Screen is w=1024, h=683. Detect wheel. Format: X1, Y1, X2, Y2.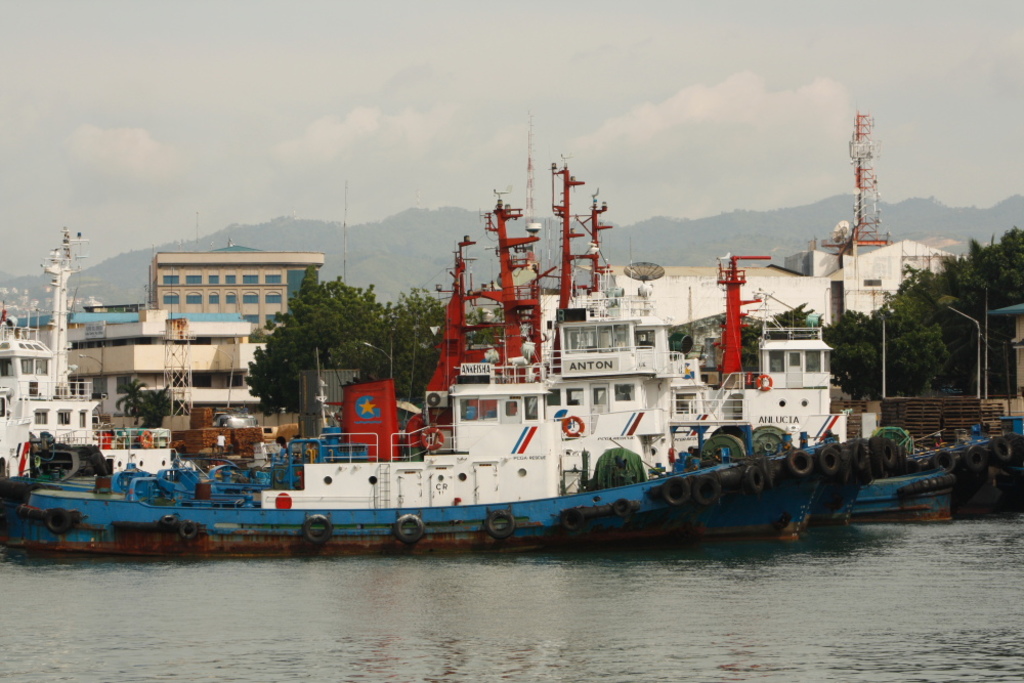
561, 505, 582, 531.
